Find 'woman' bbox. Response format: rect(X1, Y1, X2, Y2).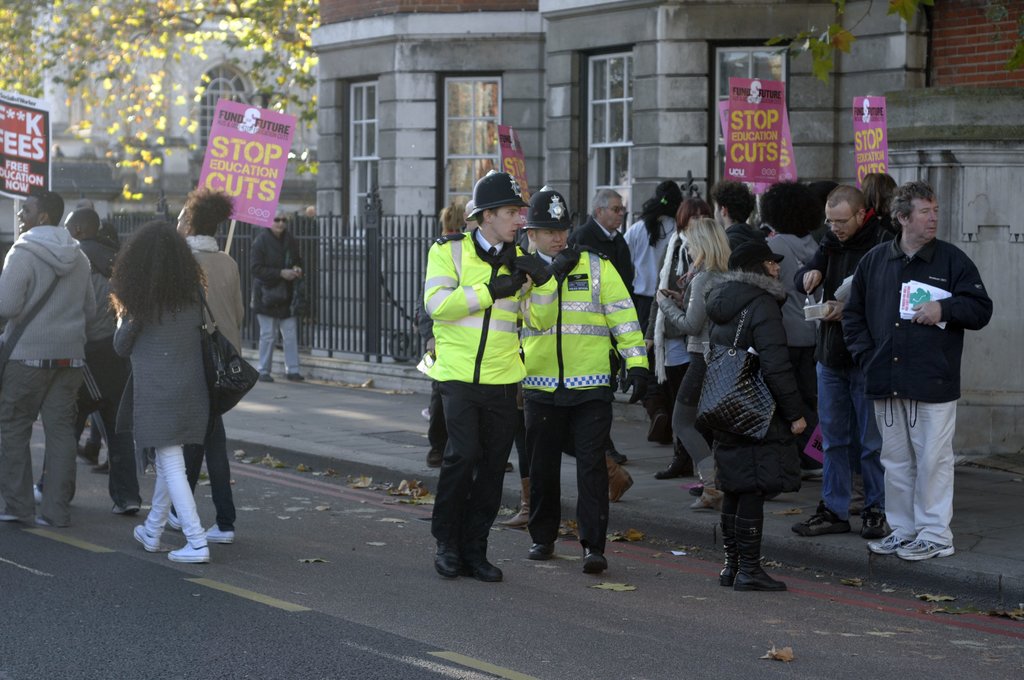
rect(851, 176, 904, 255).
